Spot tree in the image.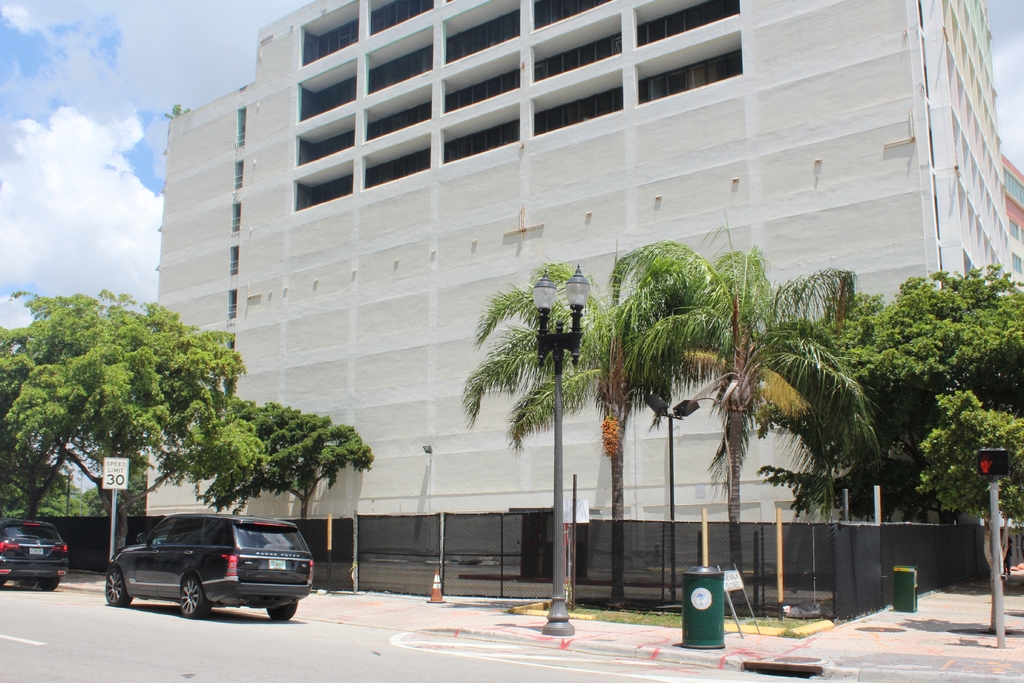
tree found at detection(920, 403, 1023, 630).
